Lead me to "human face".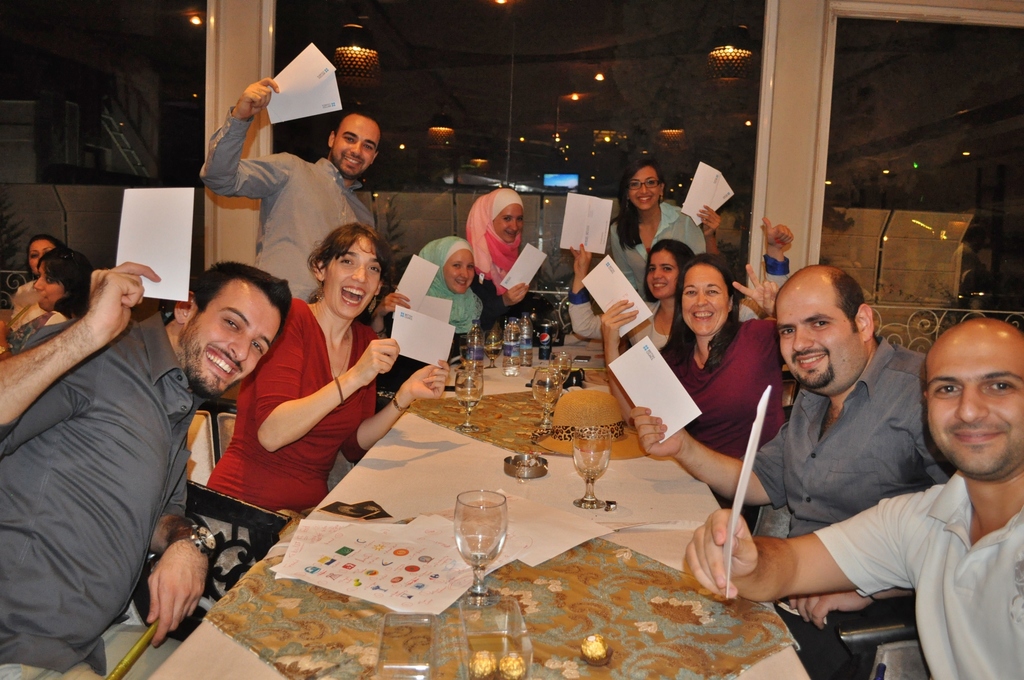
Lead to x1=28, y1=240, x2=51, y2=271.
